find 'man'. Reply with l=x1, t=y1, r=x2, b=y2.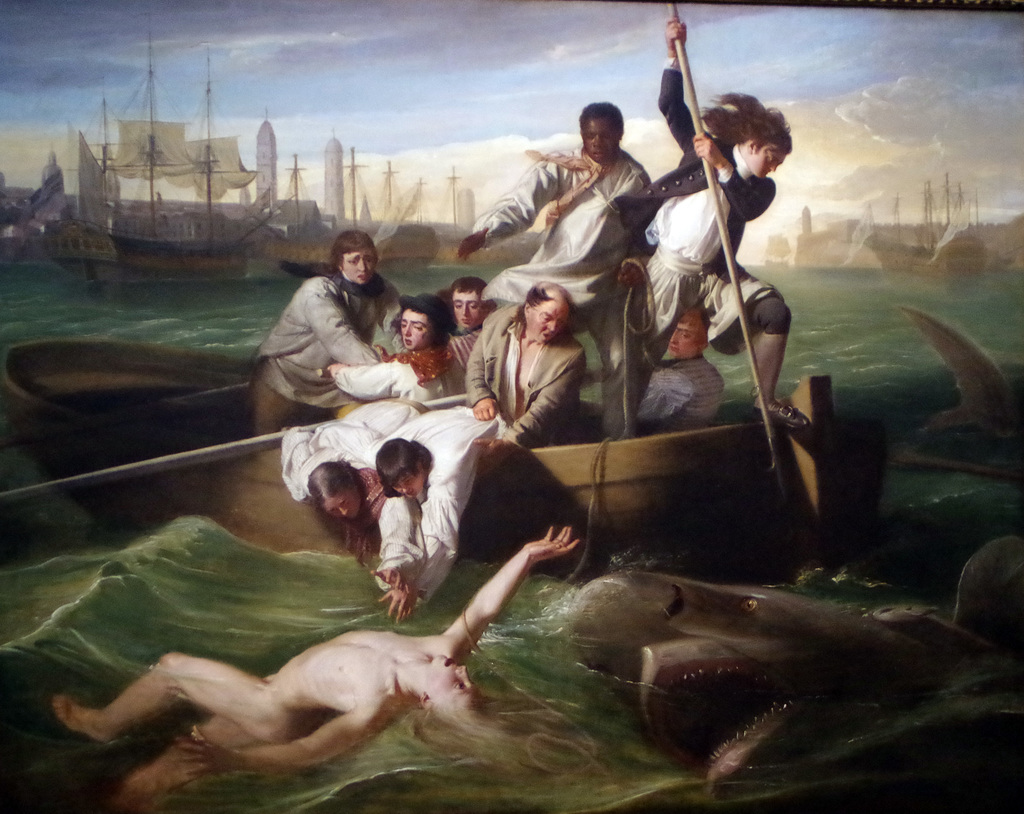
l=465, t=275, r=581, b=466.
